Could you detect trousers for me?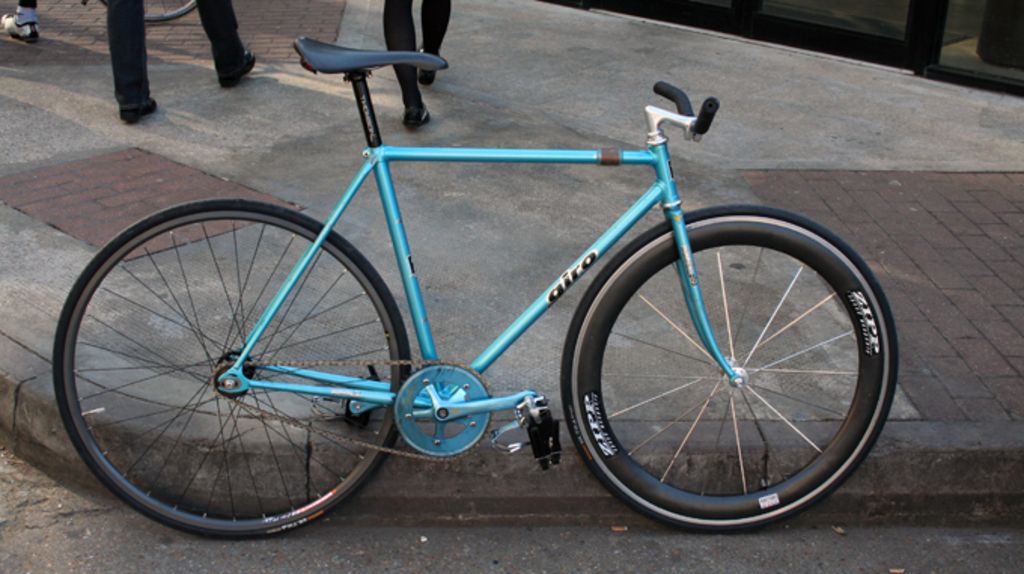
Detection result: <bbox>382, 0, 453, 116</bbox>.
